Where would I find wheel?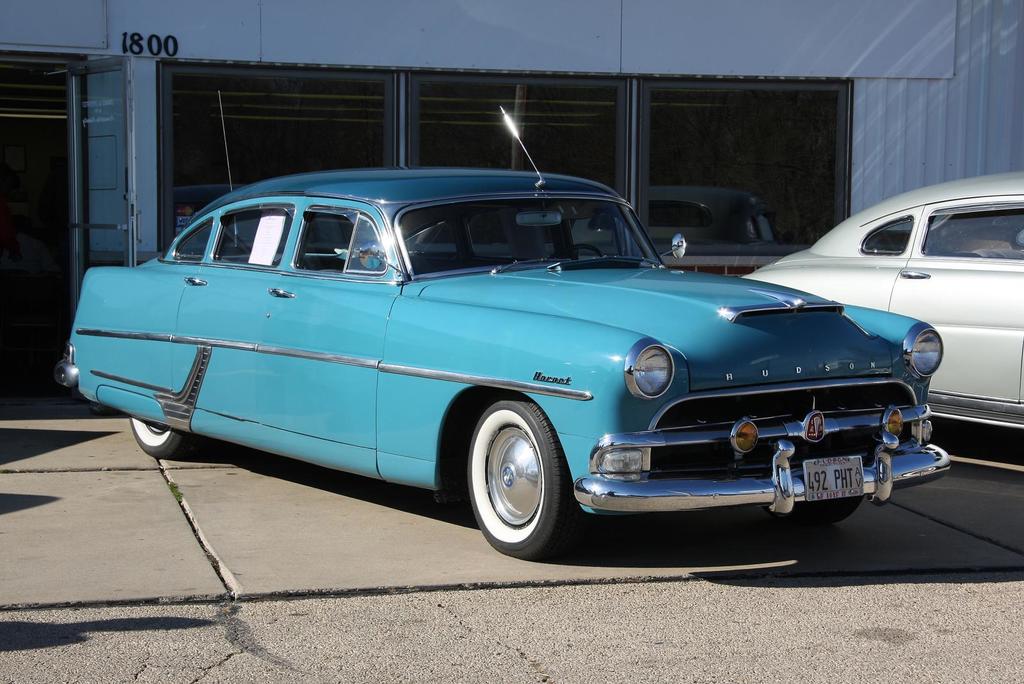
At [x1=129, y1=418, x2=184, y2=459].
